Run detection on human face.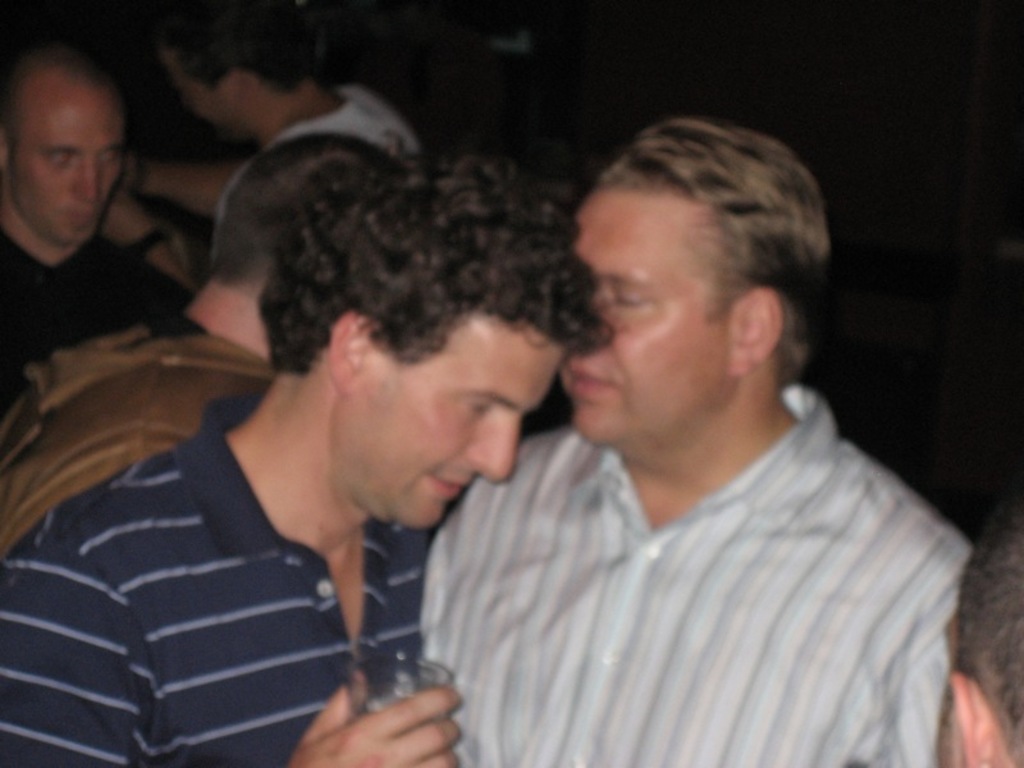
Result: bbox=[161, 44, 233, 140].
